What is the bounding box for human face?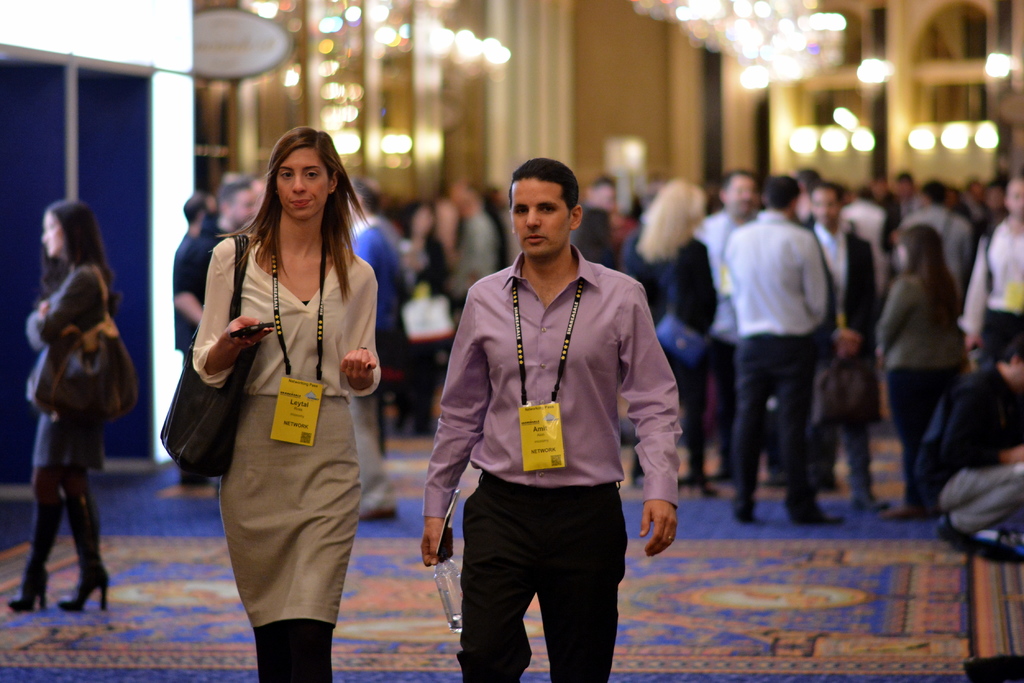
{"left": 1010, "top": 177, "right": 1023, "bottom": 213}.
